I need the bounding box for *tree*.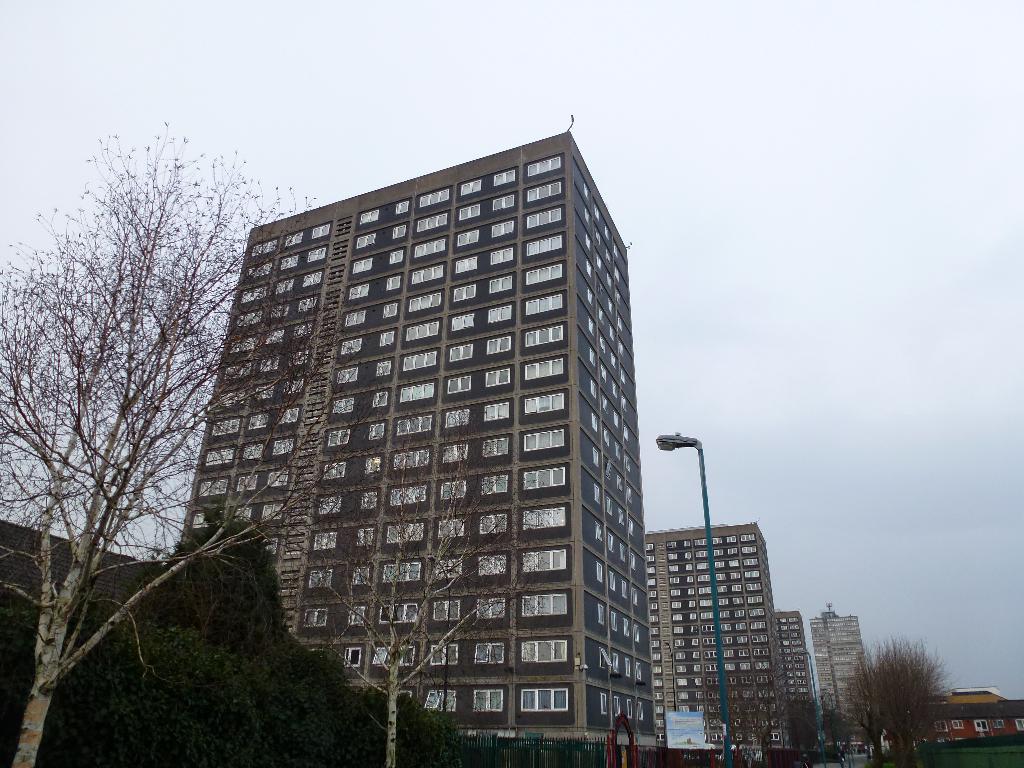
Here it is: <region>272, 387, 561, 767</region>.
